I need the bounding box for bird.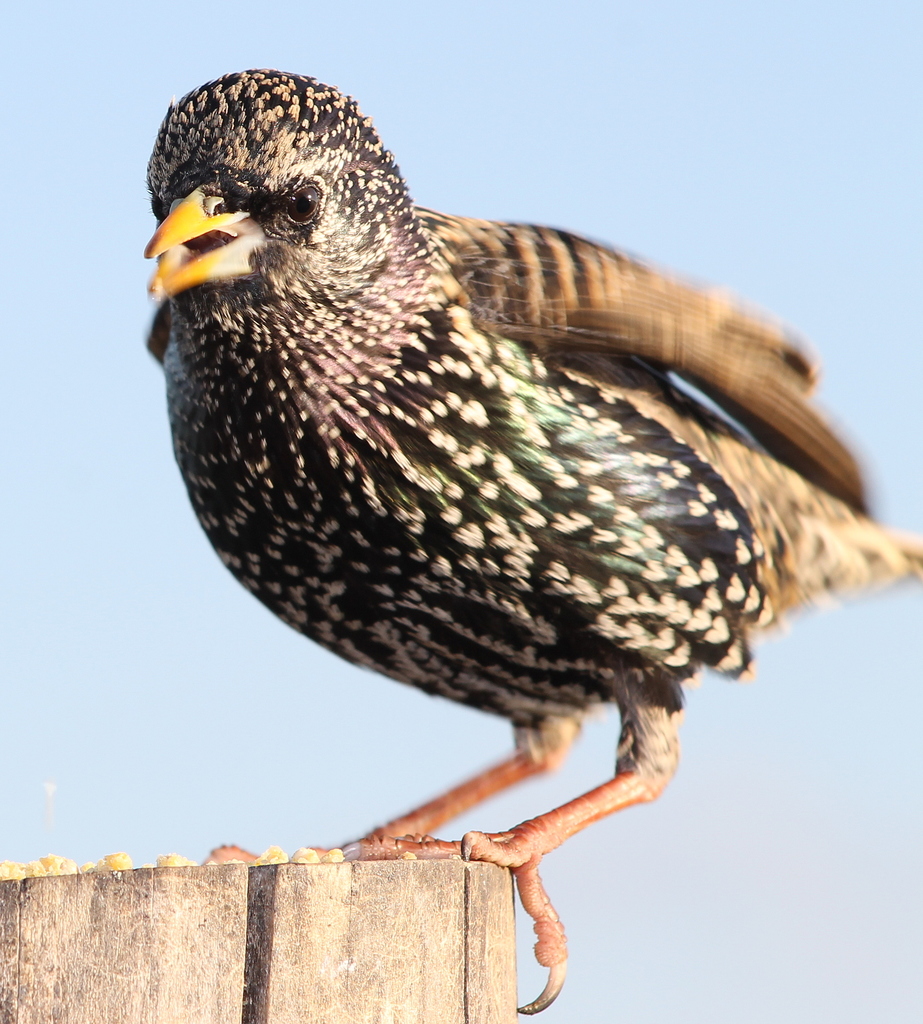
Here it is: box(124, 111, 829, 947).
